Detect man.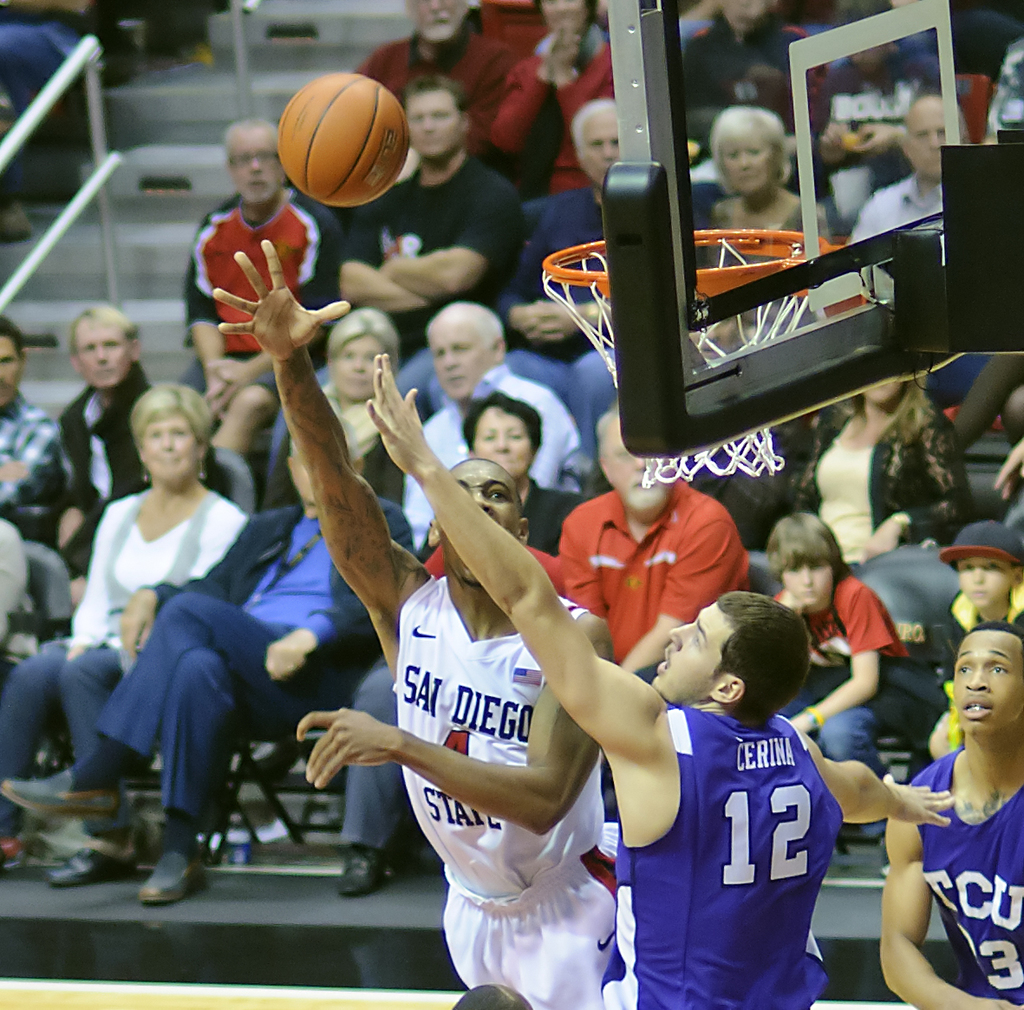
Detected at rect(341, 78, 522, 358).
